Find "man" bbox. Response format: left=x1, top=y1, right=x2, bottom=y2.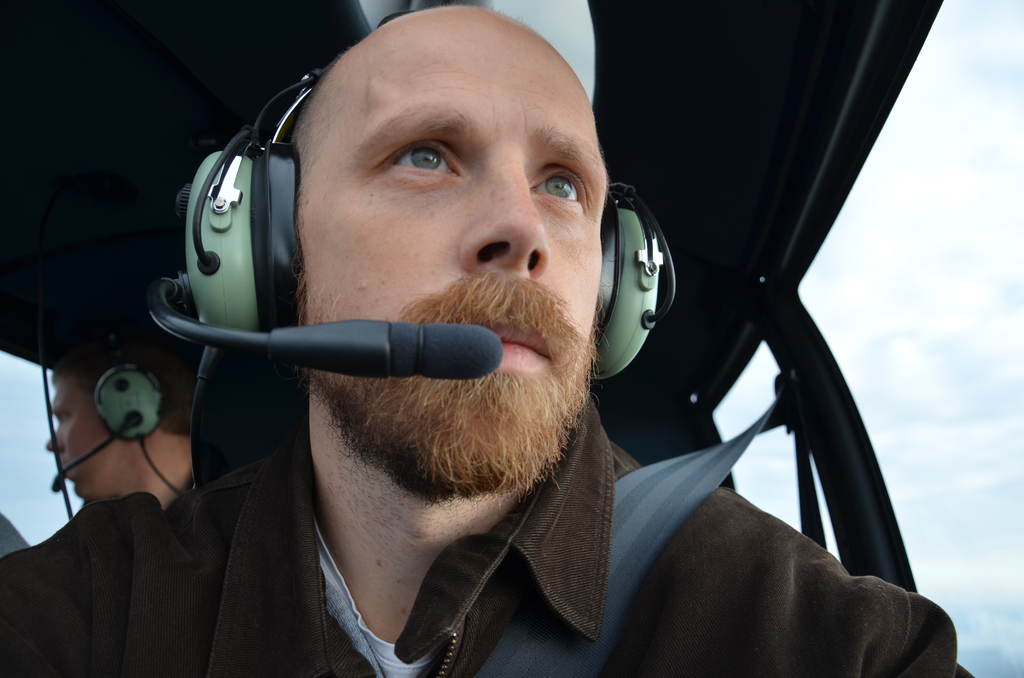
left=131, top=40, right=949, bottom=675.
